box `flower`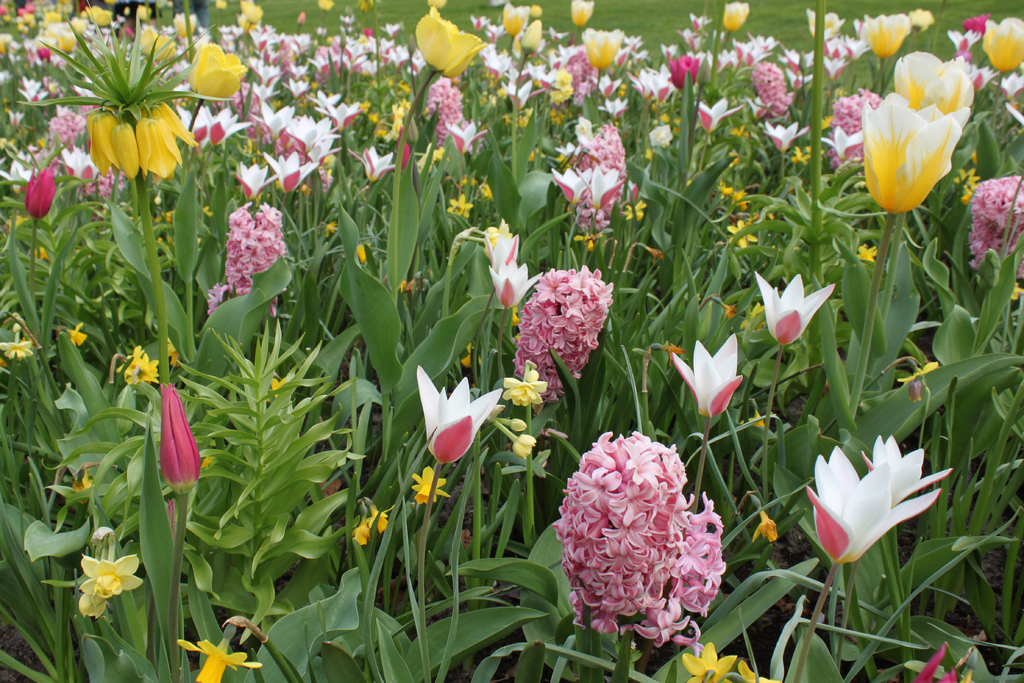
box=[64, 321, 85, 347]
